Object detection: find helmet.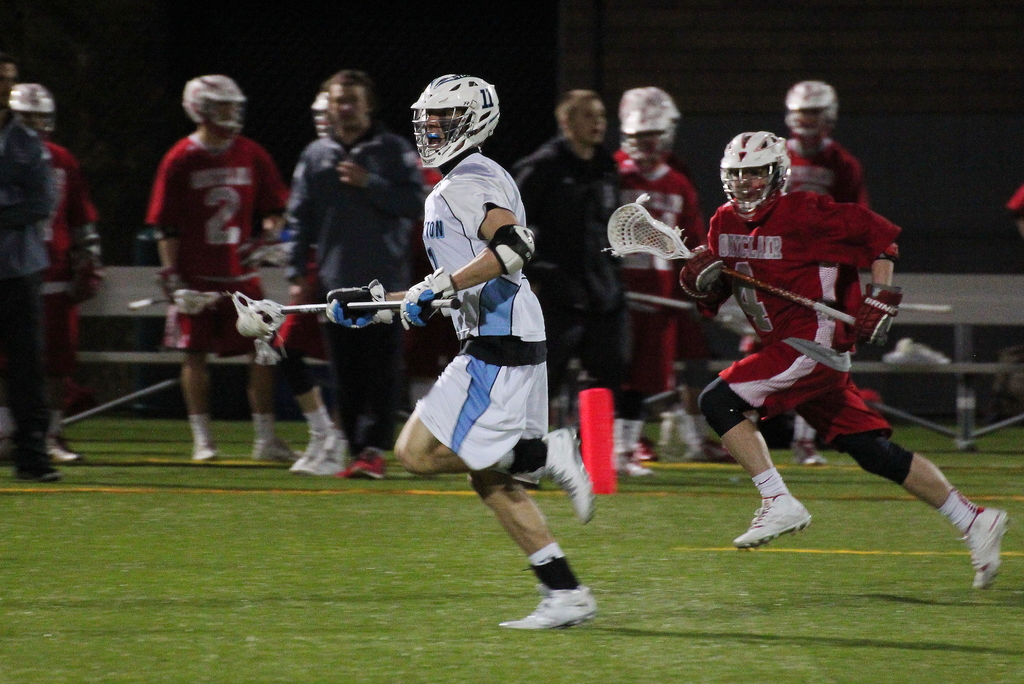
BBox(714, 132, 793, 209).
